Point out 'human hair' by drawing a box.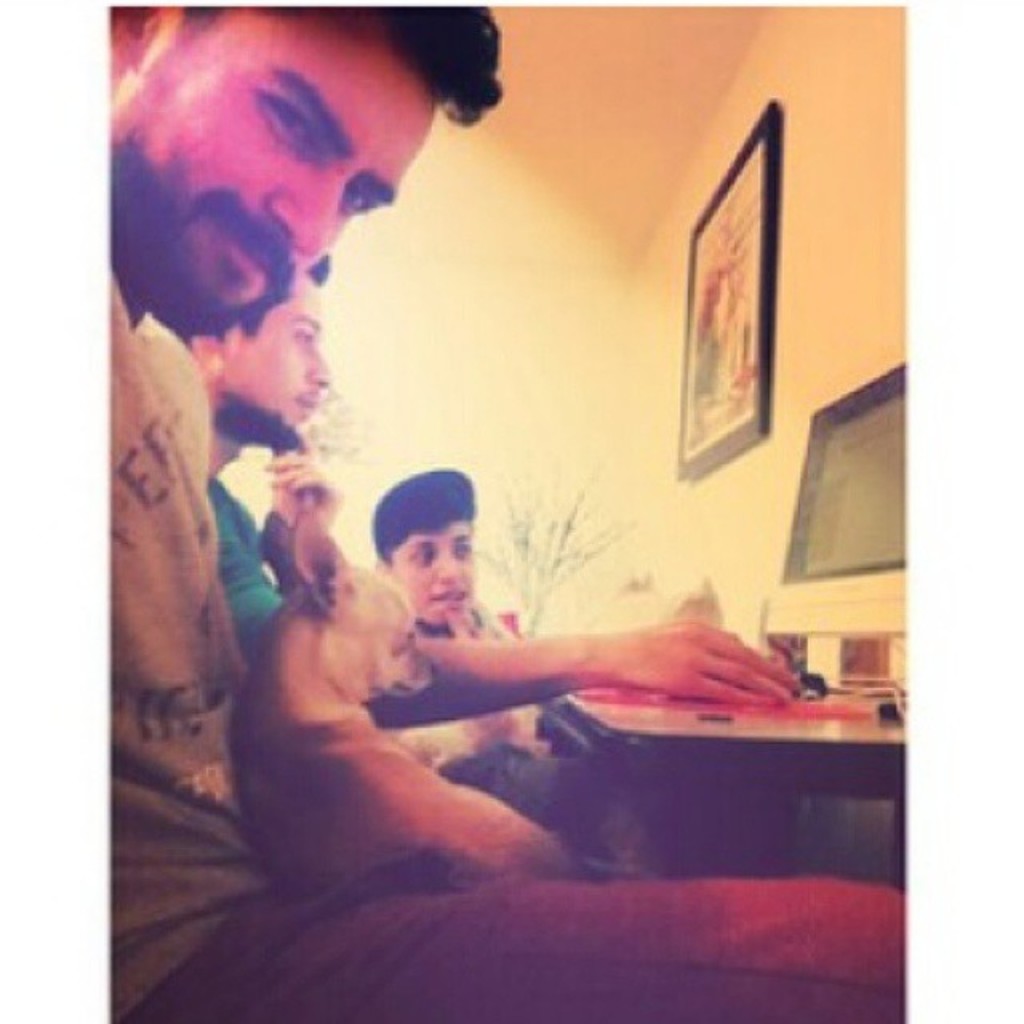
x1=370 y1=462 x2=478 y2=570.
